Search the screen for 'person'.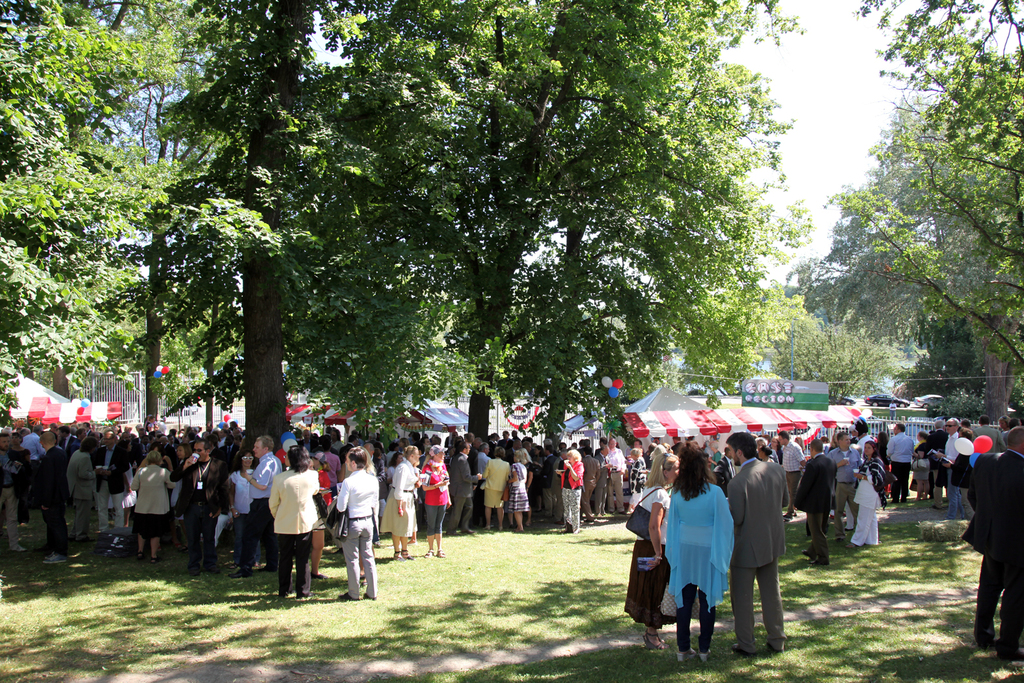
Found at 926:423:947:498.
